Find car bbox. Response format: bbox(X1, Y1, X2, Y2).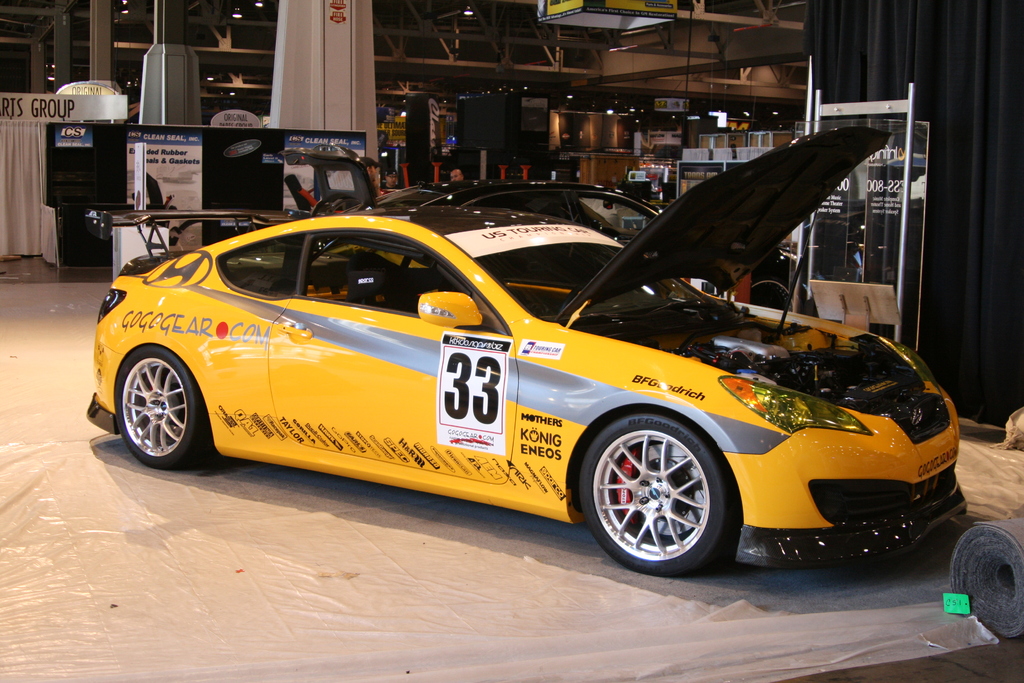
bbox(620, 159, 682, 199).
